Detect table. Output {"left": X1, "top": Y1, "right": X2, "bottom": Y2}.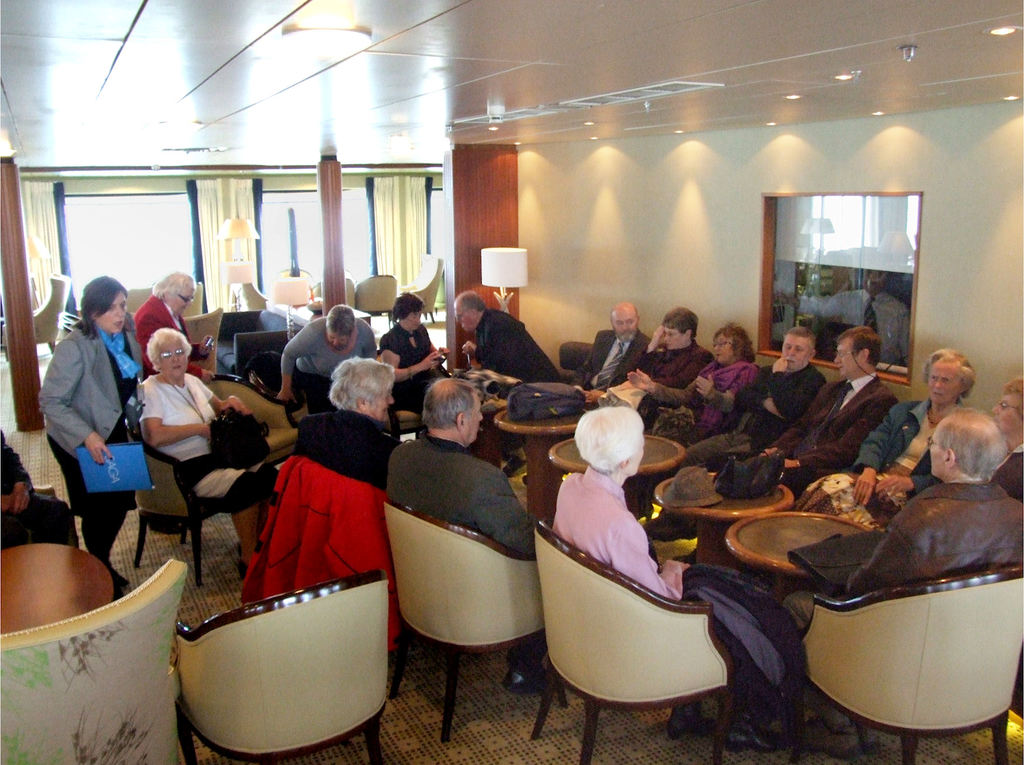
{"left": 4, "top": 544, "right": 112, "bottom": 636}.
